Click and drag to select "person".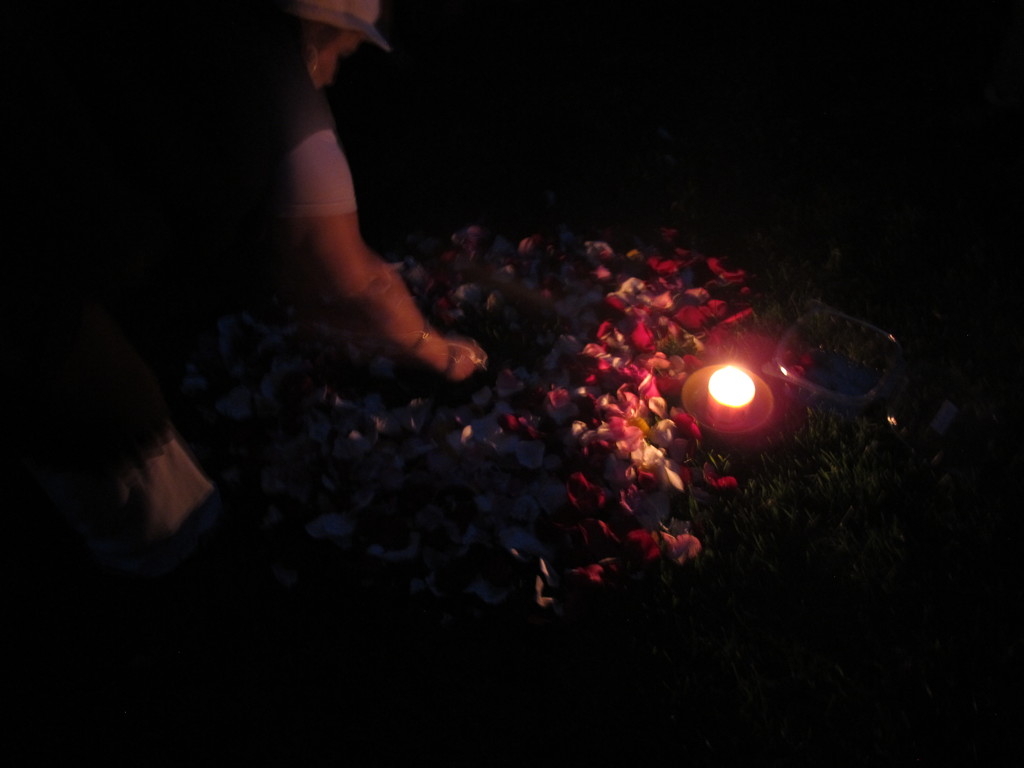
Selection: (0,0,494,477).
